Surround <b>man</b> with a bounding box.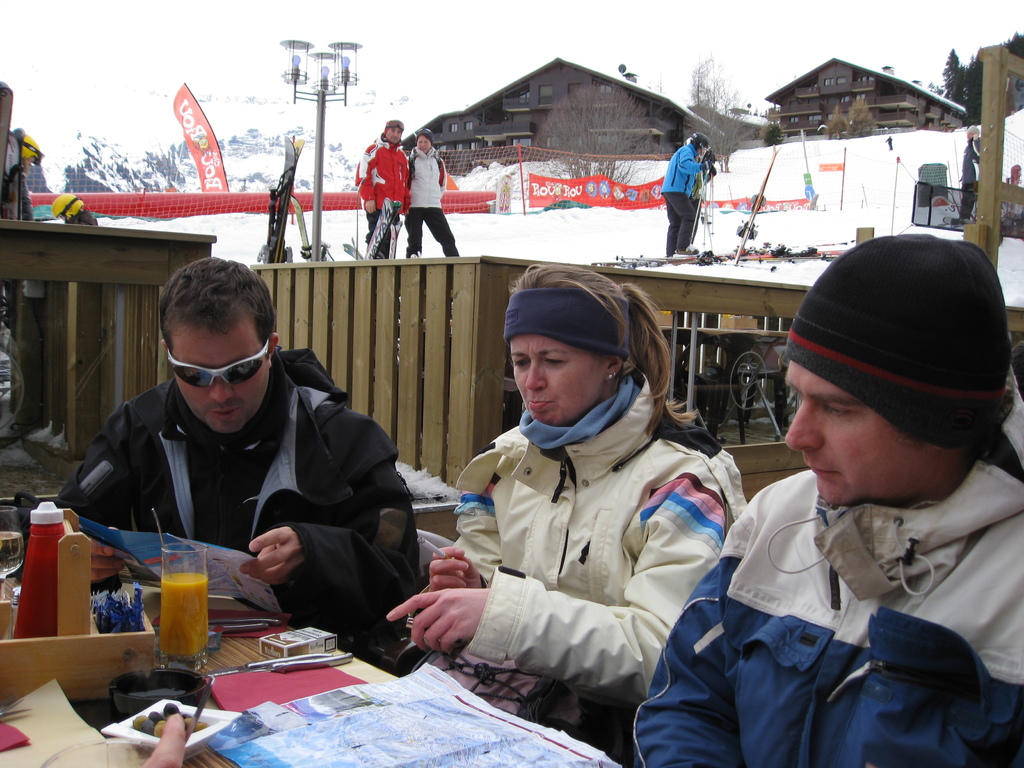
[354, 119, 408, 255].
